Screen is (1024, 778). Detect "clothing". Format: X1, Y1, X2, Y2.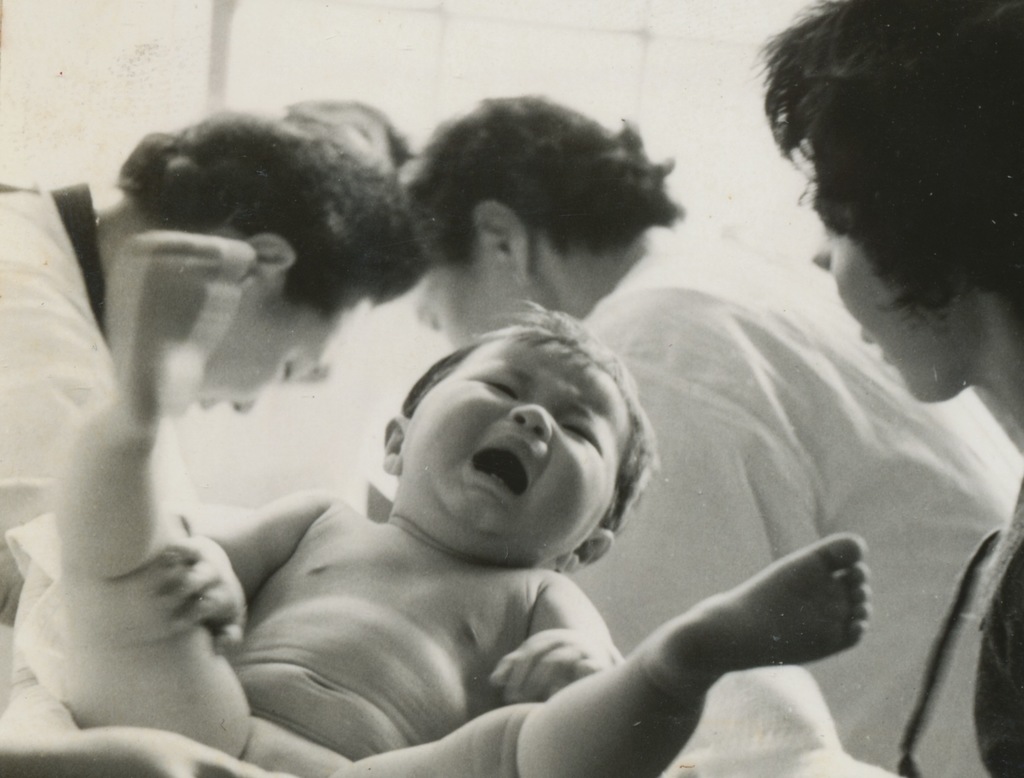
0, 176, 154, 558.
